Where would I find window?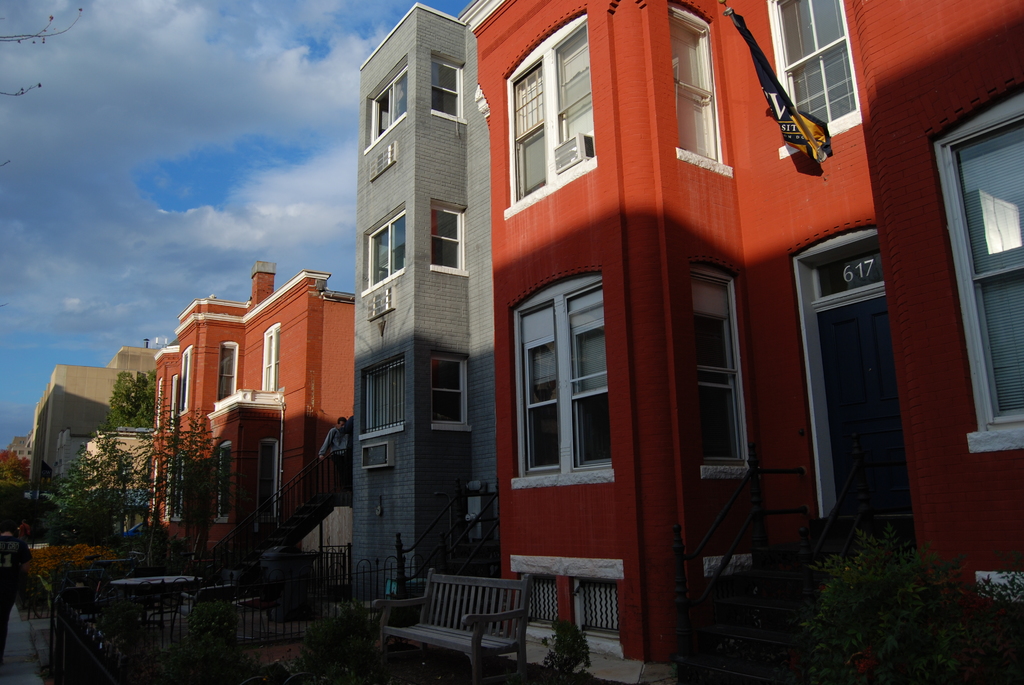
At BBox(432, 349, 474, 432).
